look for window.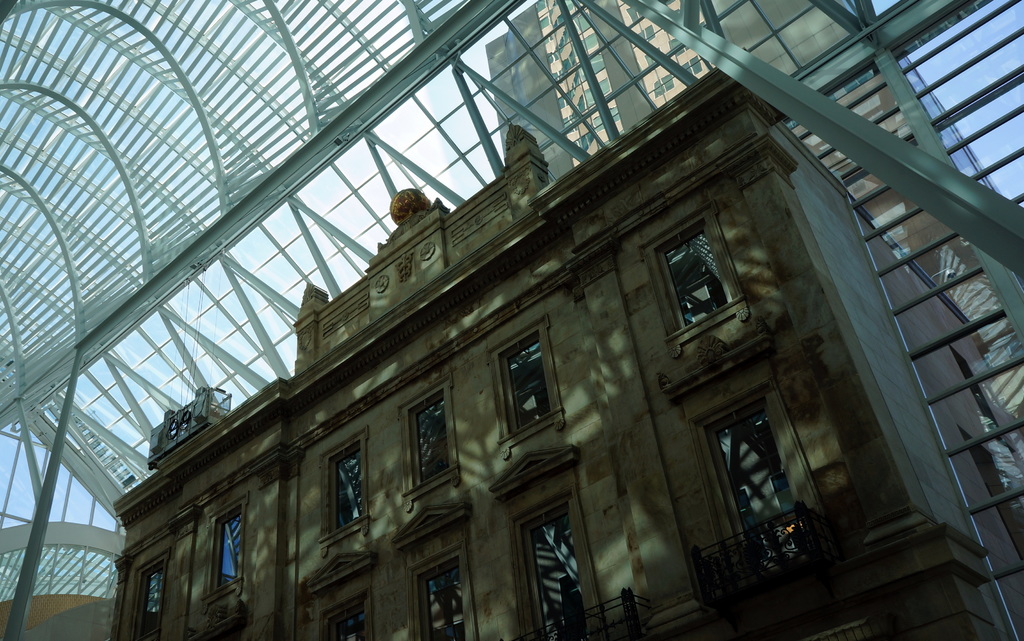
Found: rect(416, 541, 467, 640).
